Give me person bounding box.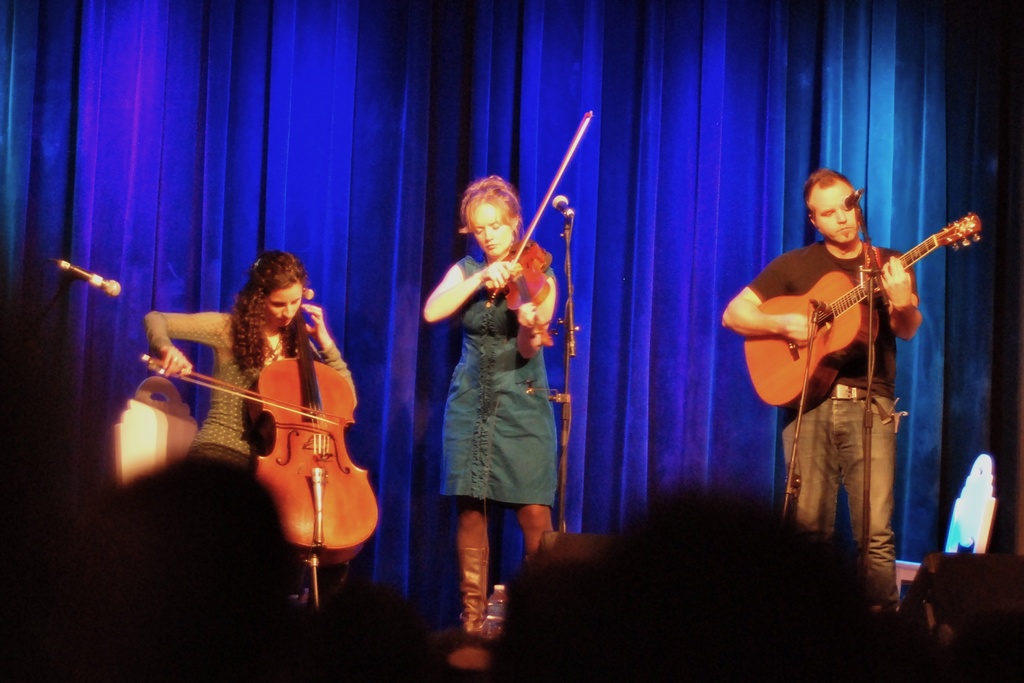
{"left": 413, "top": 168, "right": 547, "bottom": 675}.
